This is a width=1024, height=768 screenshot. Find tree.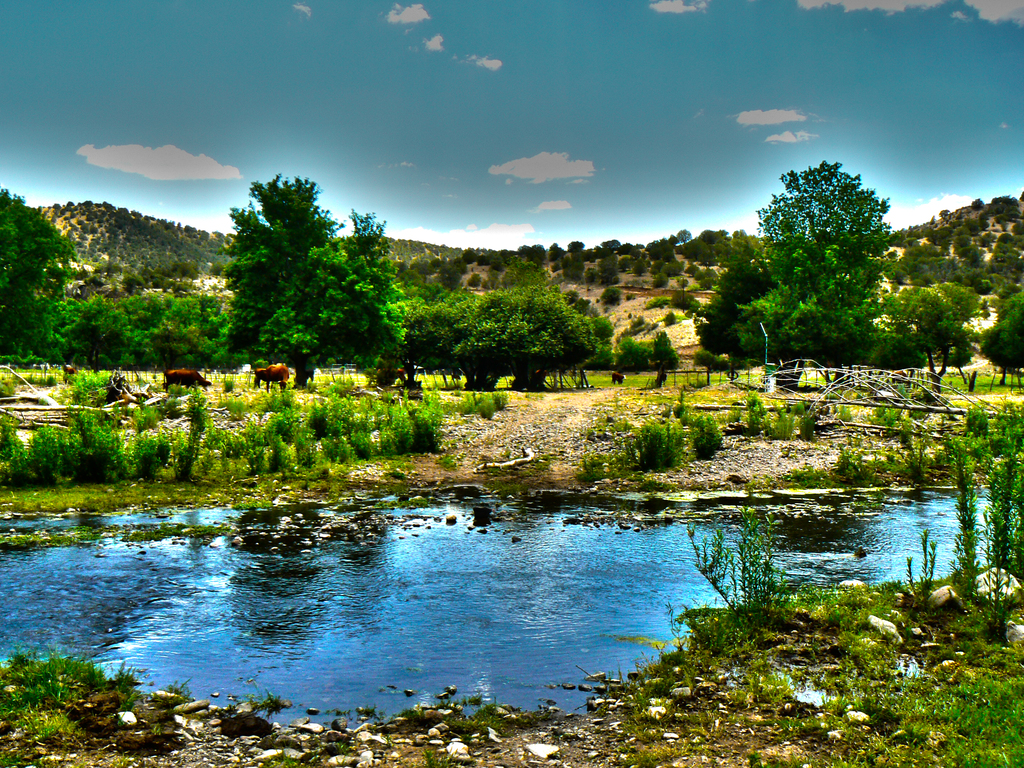
Bounding box: 979/292/1023/384.
